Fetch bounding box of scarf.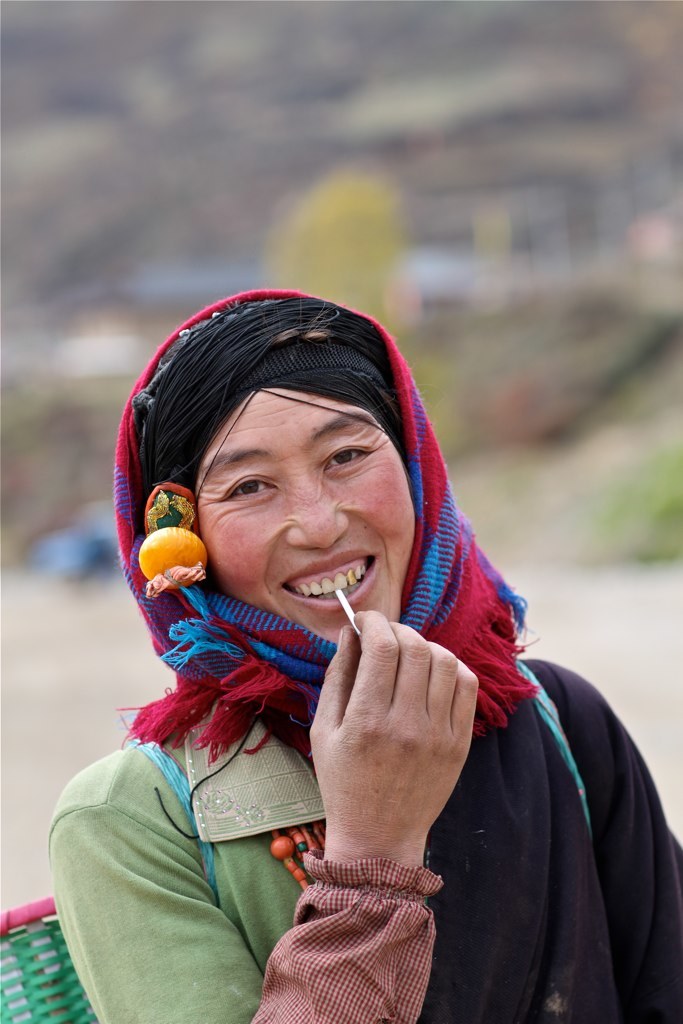
Bbox: [left=124, top=290, right=529, bottom=743].
